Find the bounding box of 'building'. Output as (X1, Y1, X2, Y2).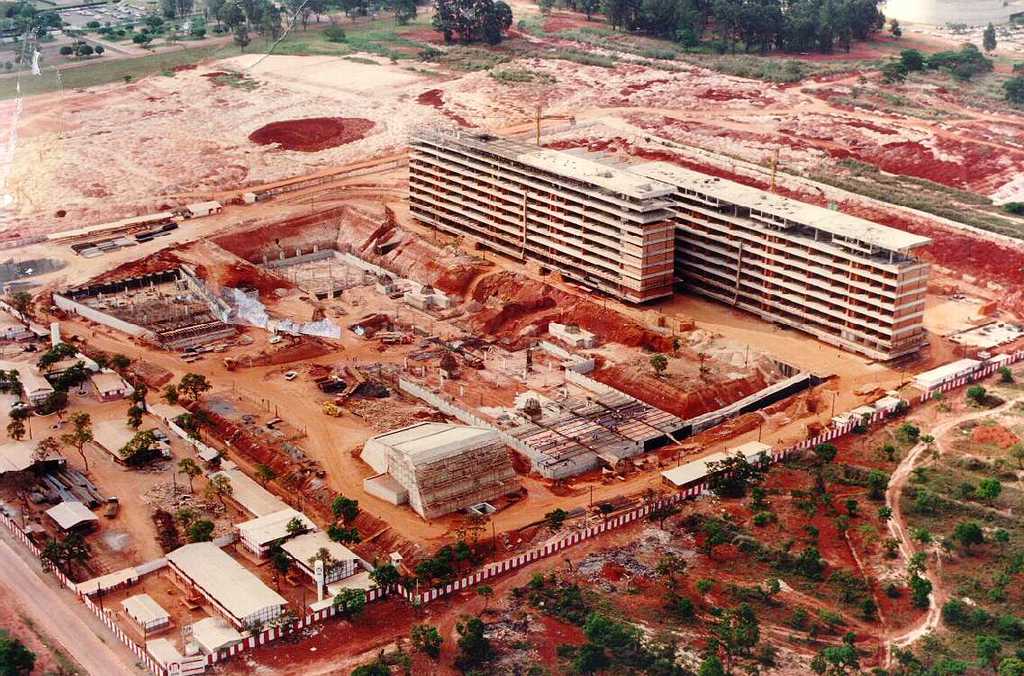
(401, 126, 935, 361).
